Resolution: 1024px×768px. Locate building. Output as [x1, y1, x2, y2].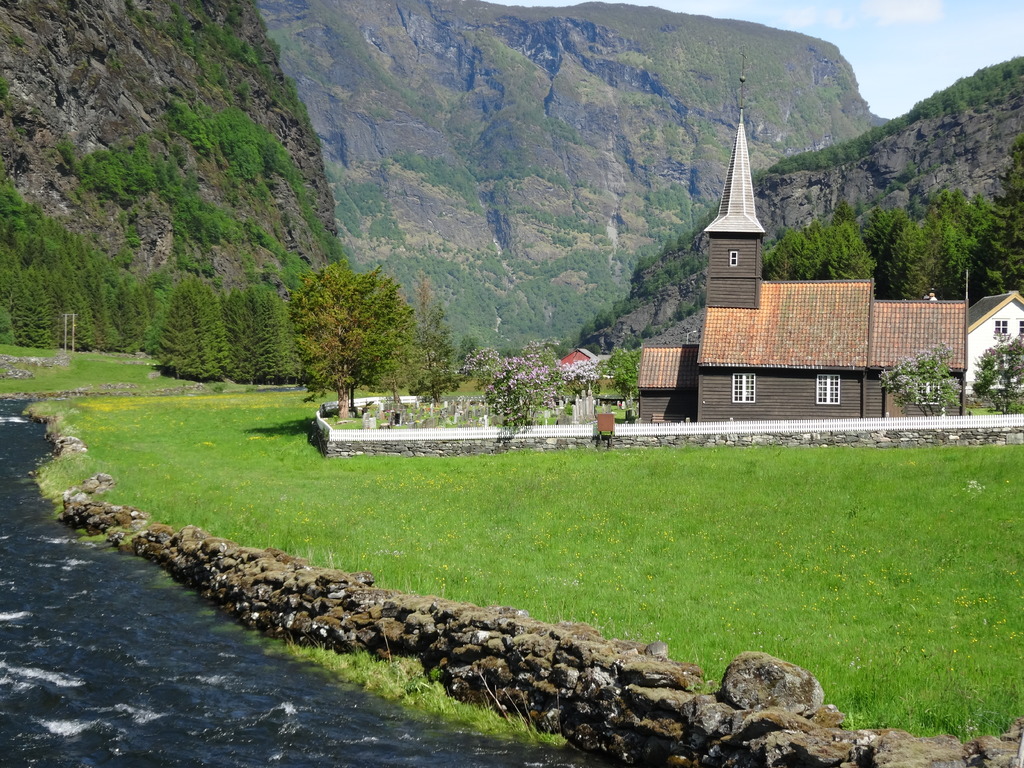
[635, 49, 973, 423].
